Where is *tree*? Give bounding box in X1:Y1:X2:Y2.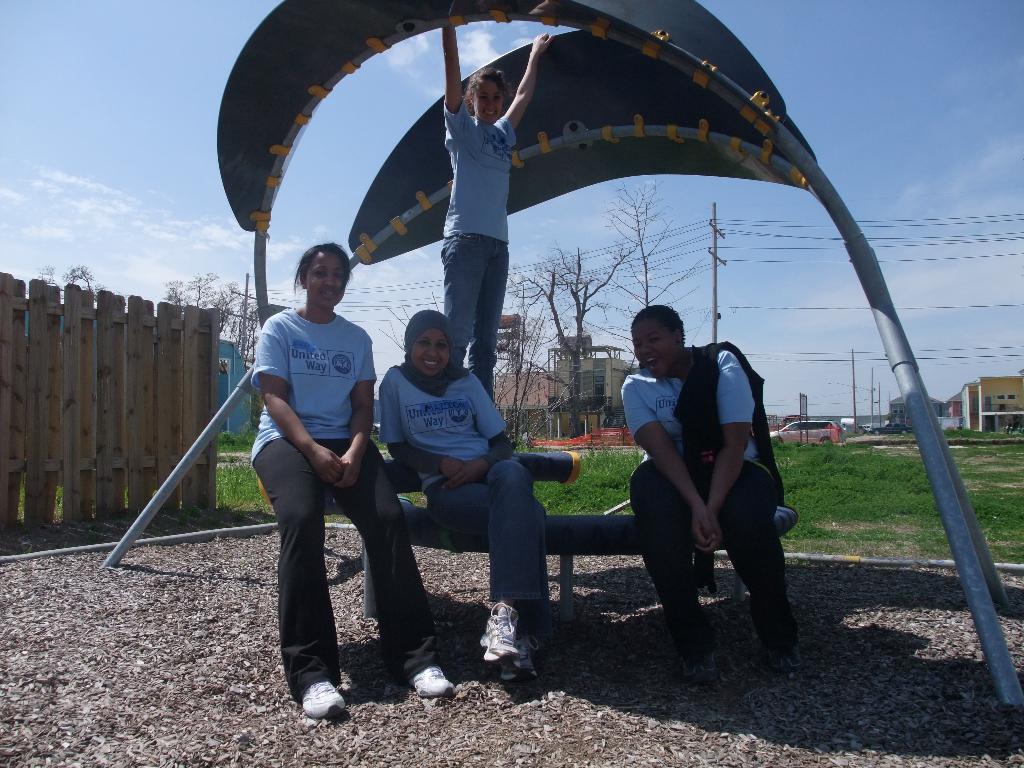
62:264:106:311.
